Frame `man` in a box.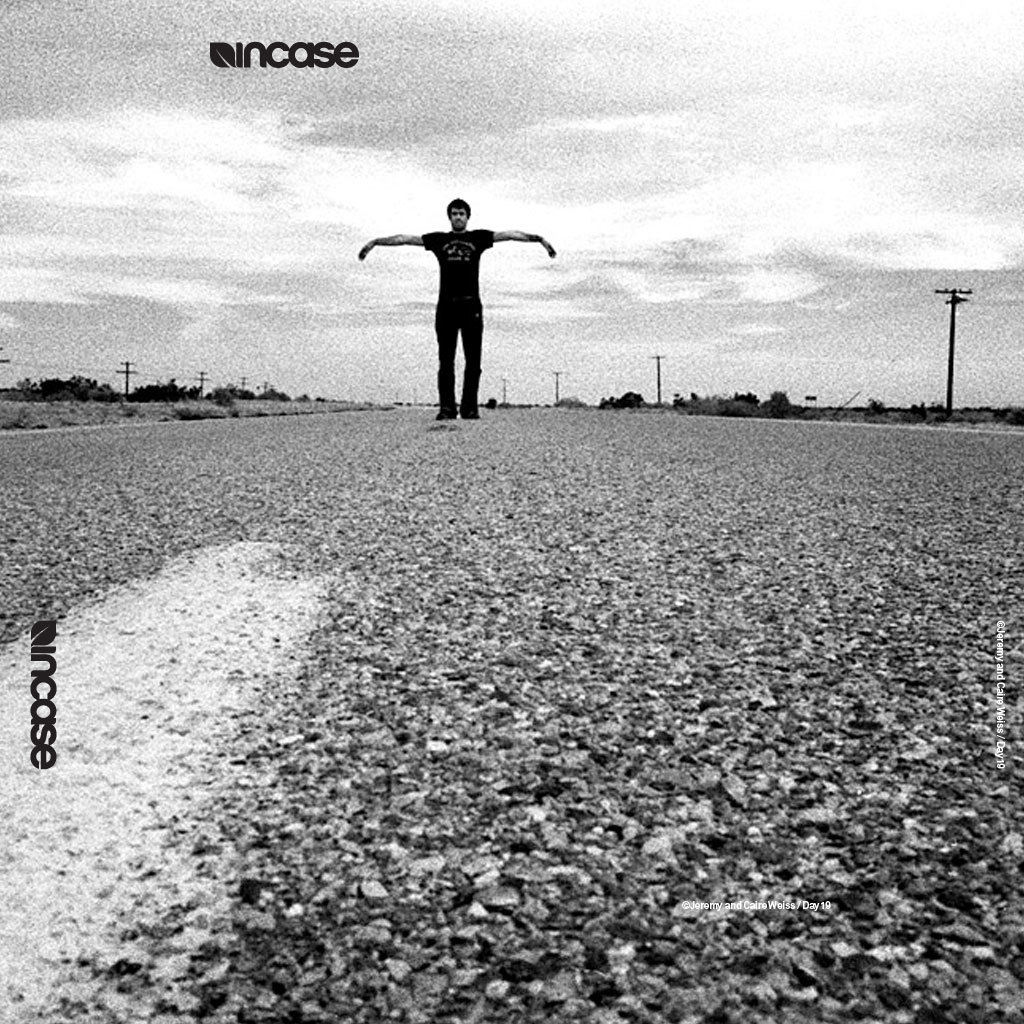
bbox(362, 199, 555, 420).
